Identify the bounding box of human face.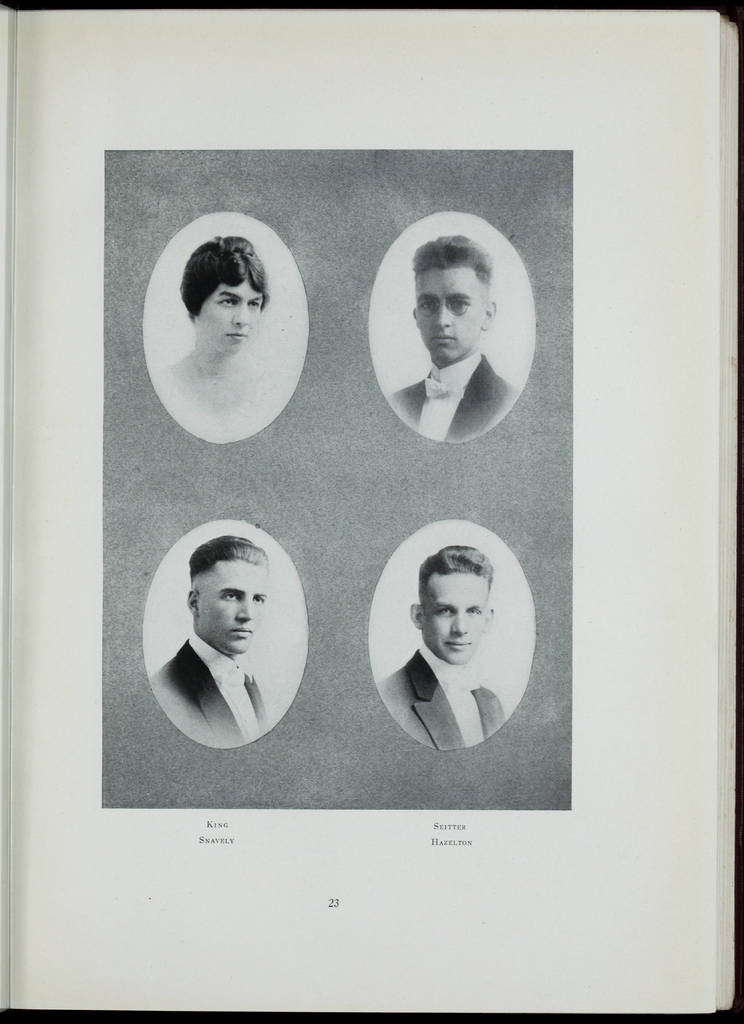
[x1=200, y1=280, x2=269, y2=357].
